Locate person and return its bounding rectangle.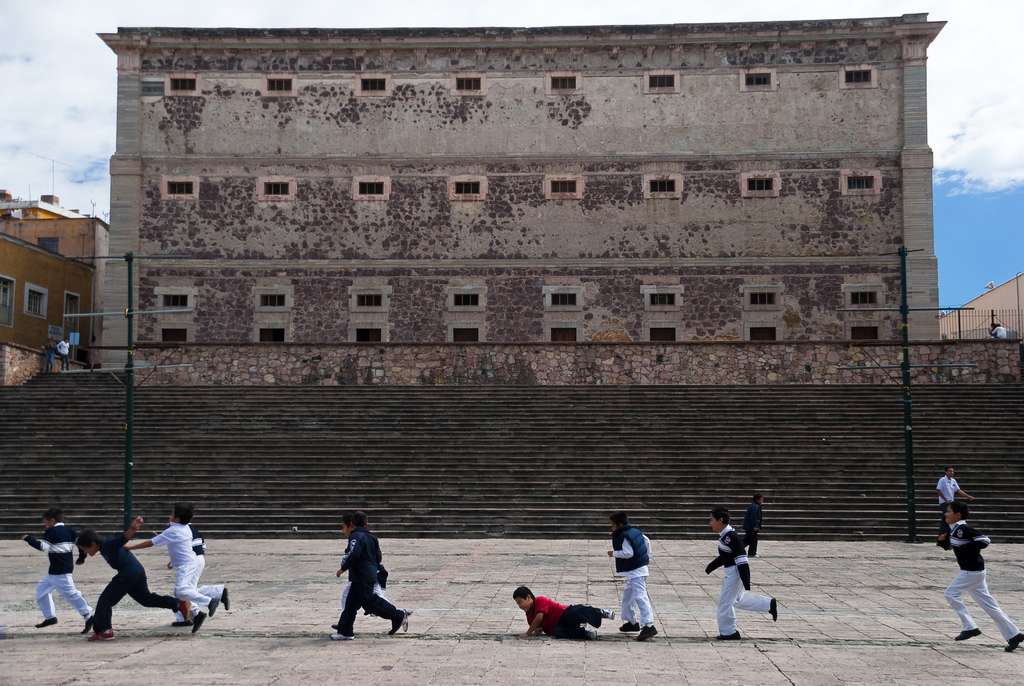
box=[700, 510, 778, 641].
